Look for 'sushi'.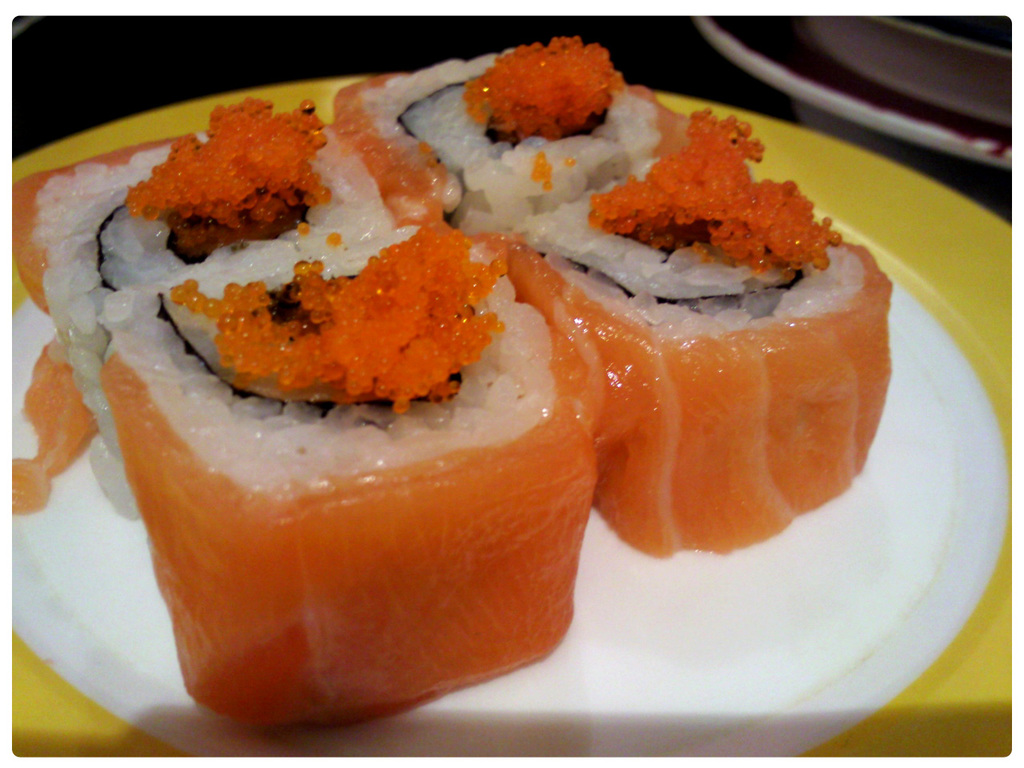
Found: rect(507, 102, 894, 562).
